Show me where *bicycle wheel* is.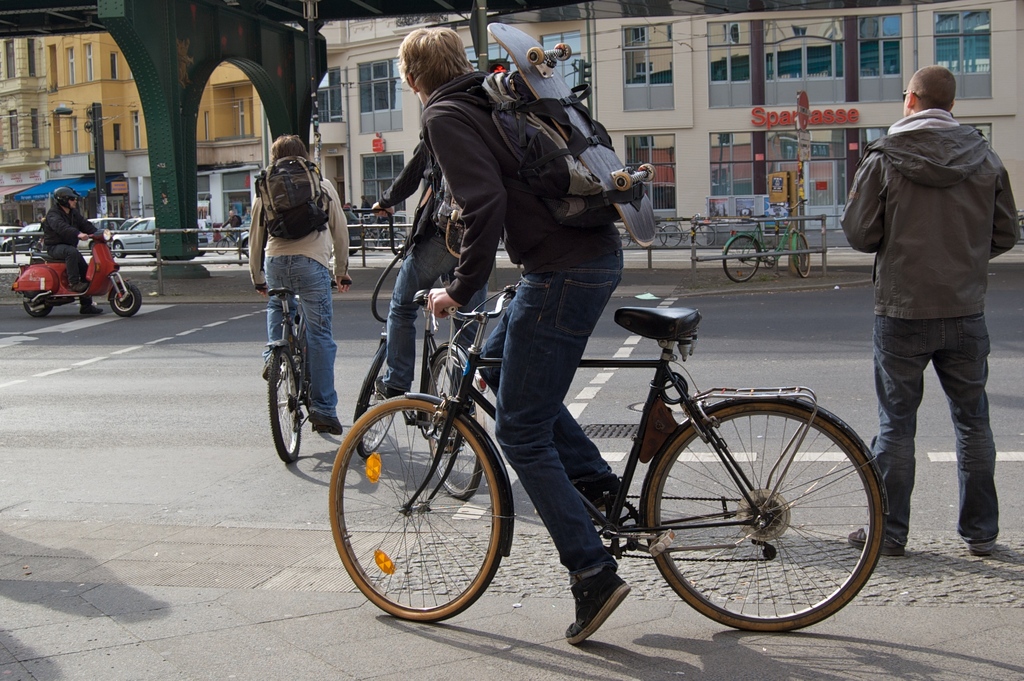
*bicycle wheel* is at rect(649, 227, 668, 251).
